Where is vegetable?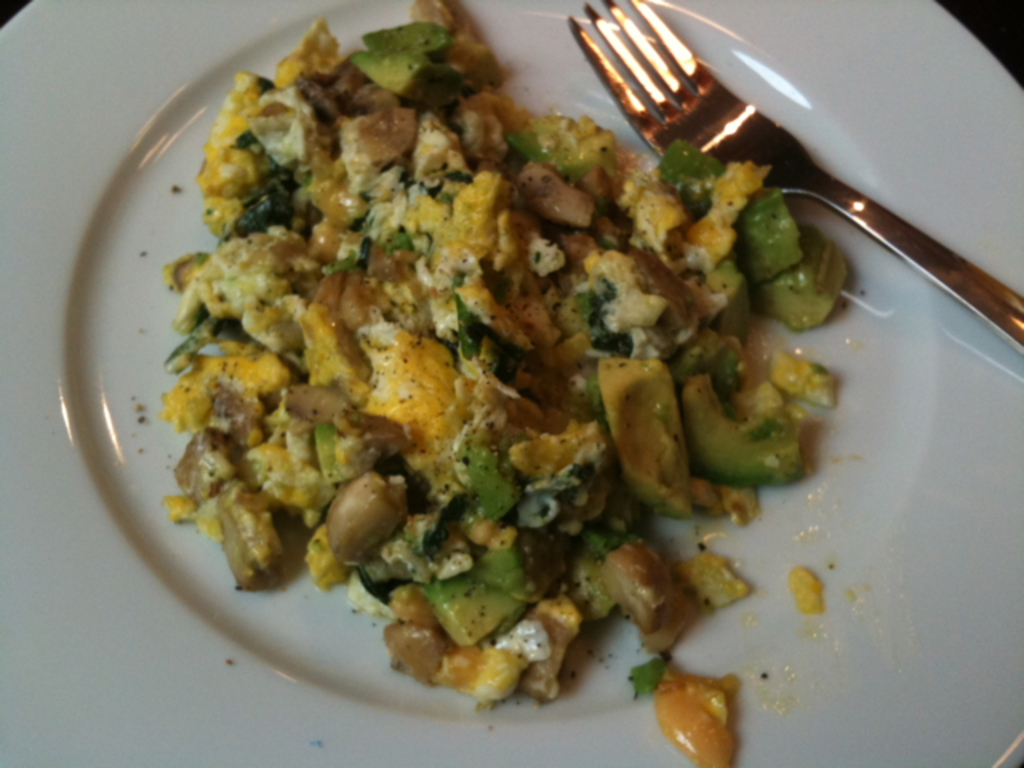
<region>666, 136, 734, 208</region>.
